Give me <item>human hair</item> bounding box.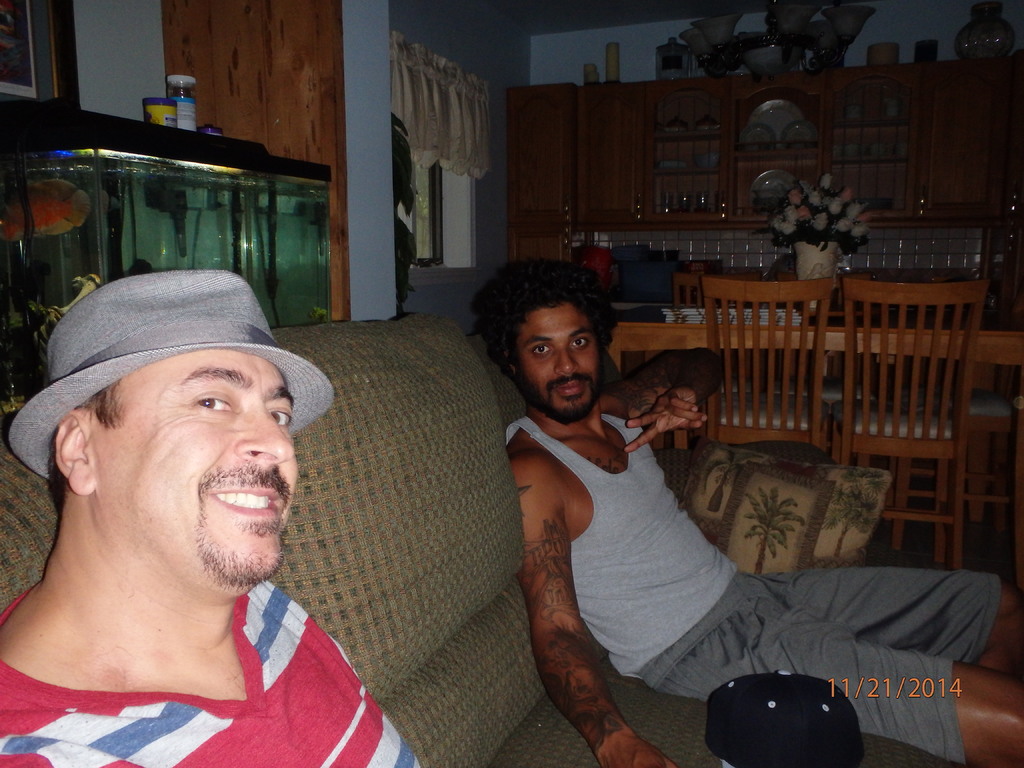
select_region(42, 375, 122, 512).
